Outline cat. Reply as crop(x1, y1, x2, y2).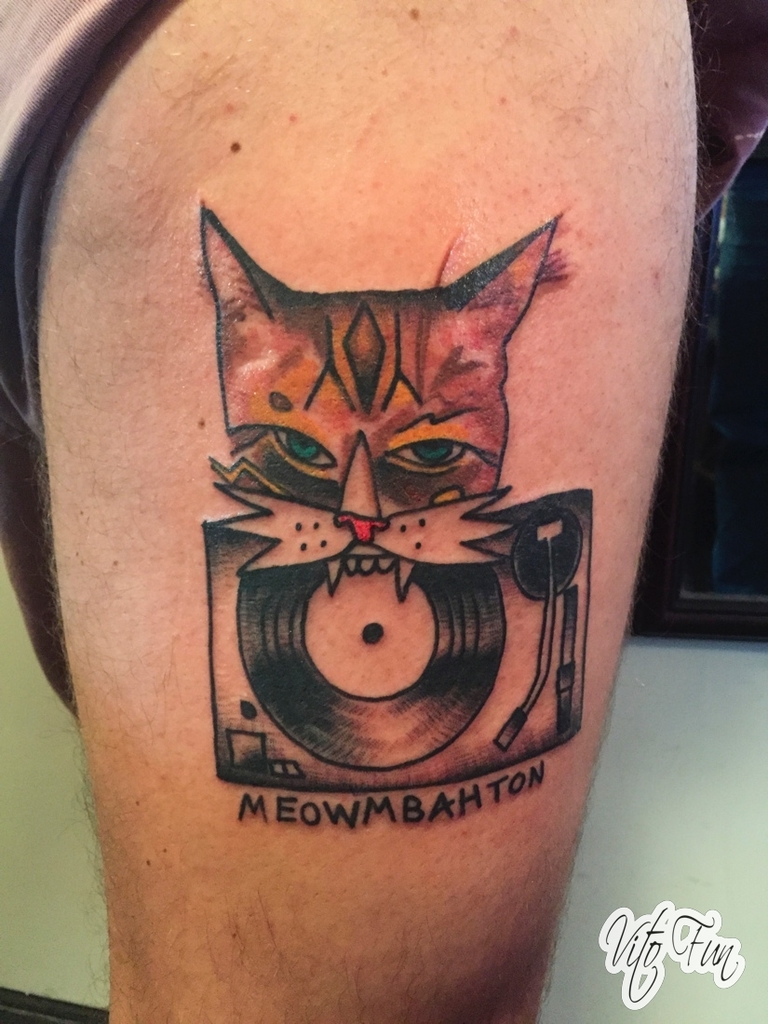
crop(203, 195, 571, 600).
